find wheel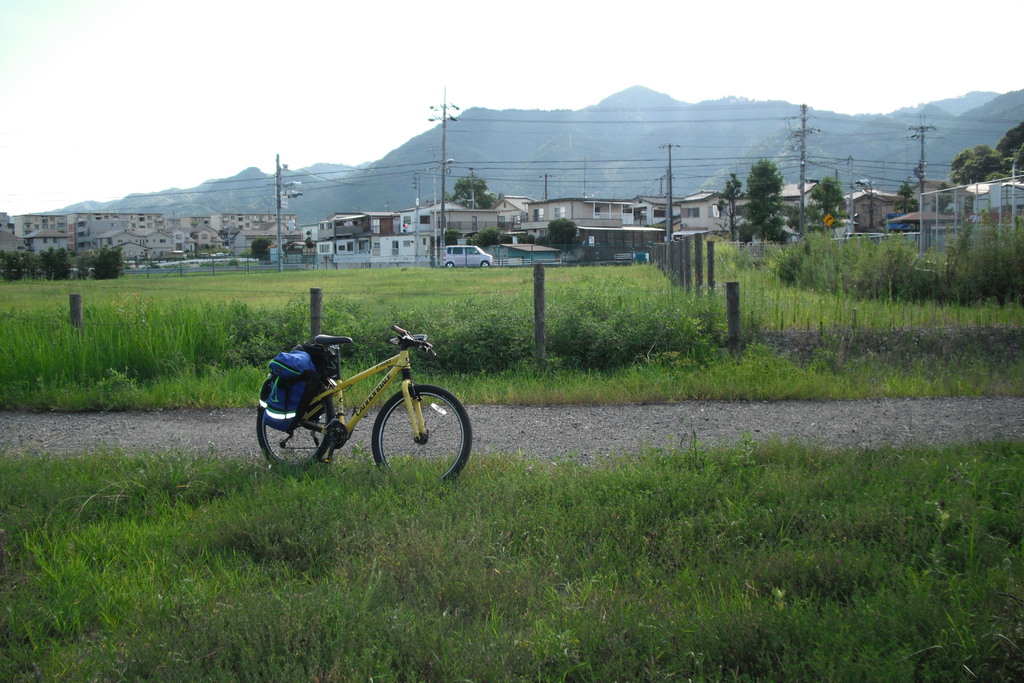
x1=246, y1=378, x2=331, y2=470
